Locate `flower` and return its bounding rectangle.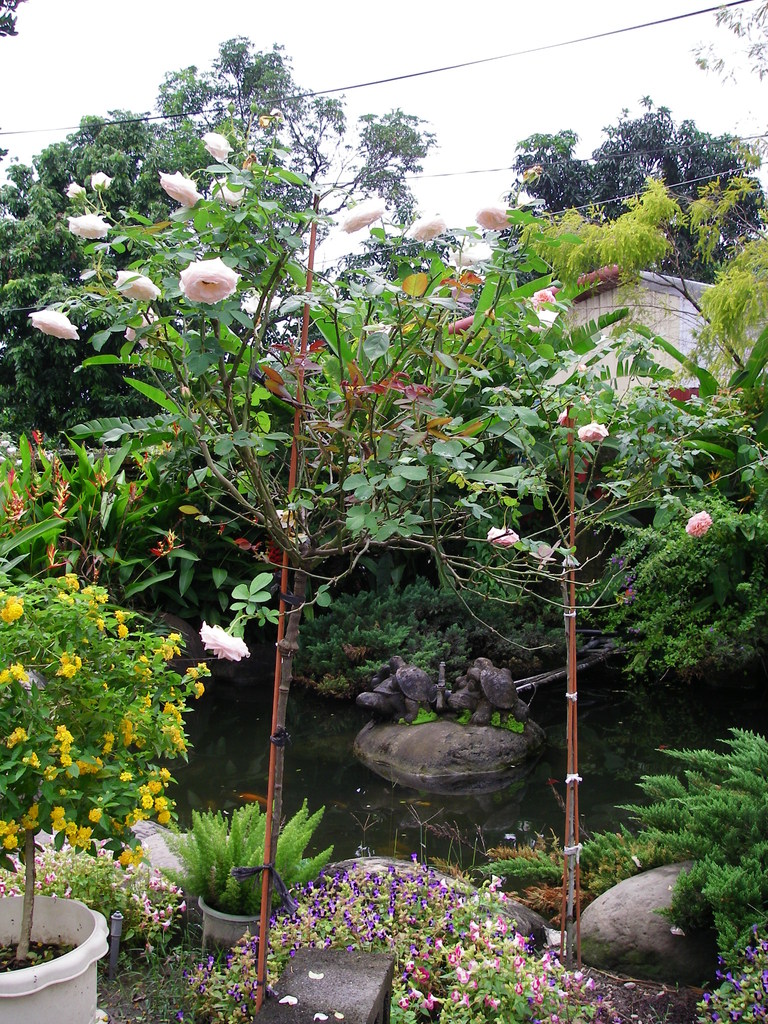
63,214,116,237.
